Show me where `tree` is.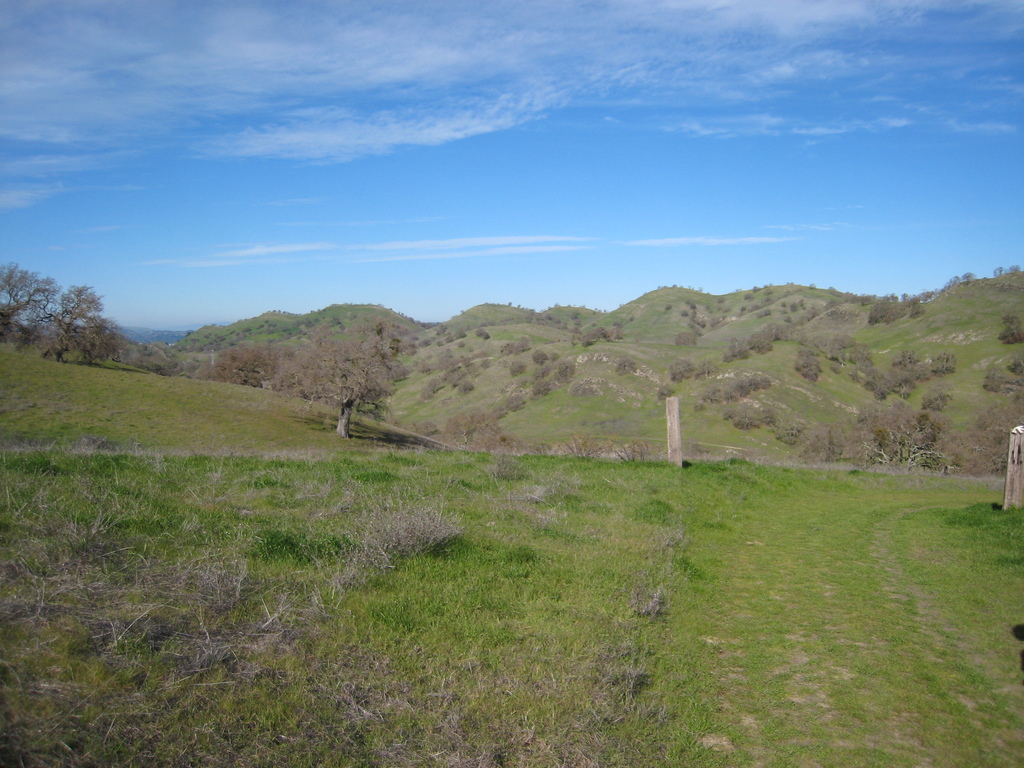
`tree` is at select_region(236, 332, 248, 341).
